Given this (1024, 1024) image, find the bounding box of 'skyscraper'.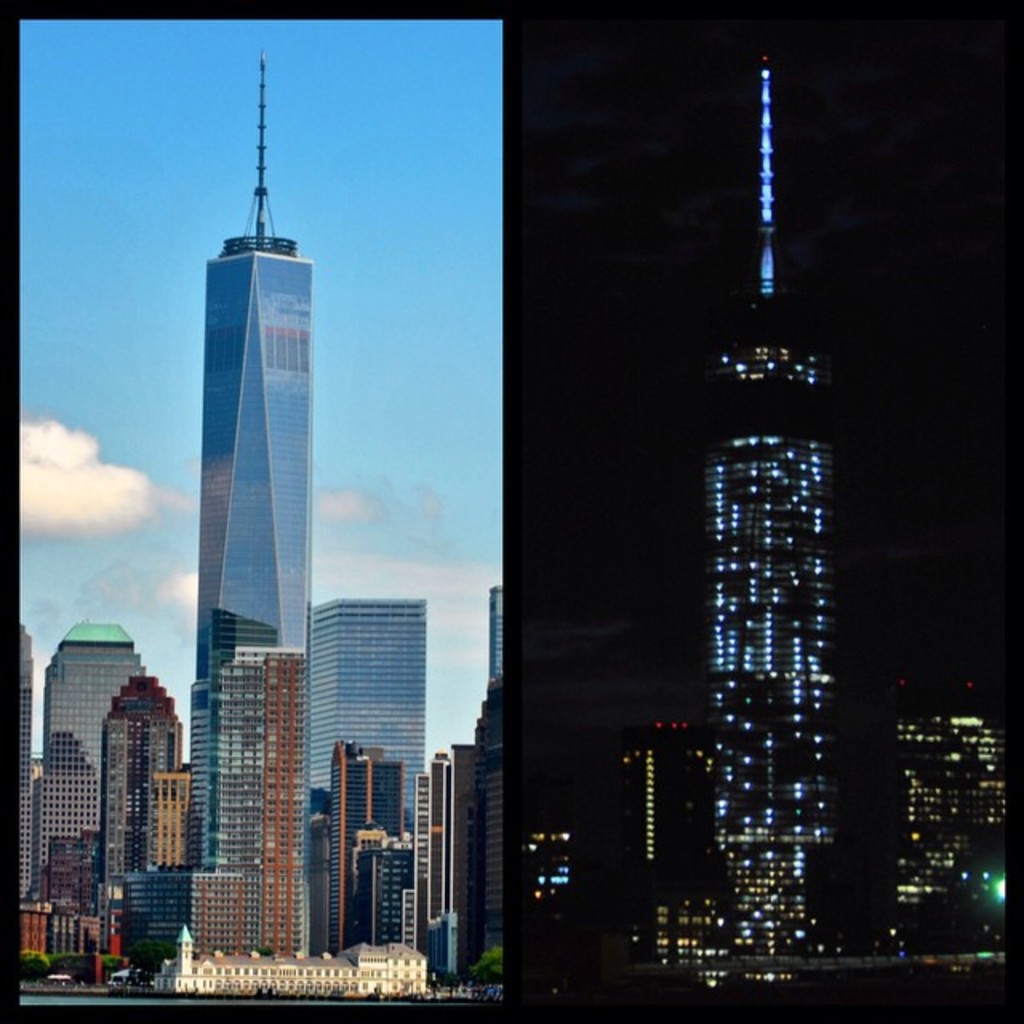
x1=155, y1=163, x2=333, y2=744.
